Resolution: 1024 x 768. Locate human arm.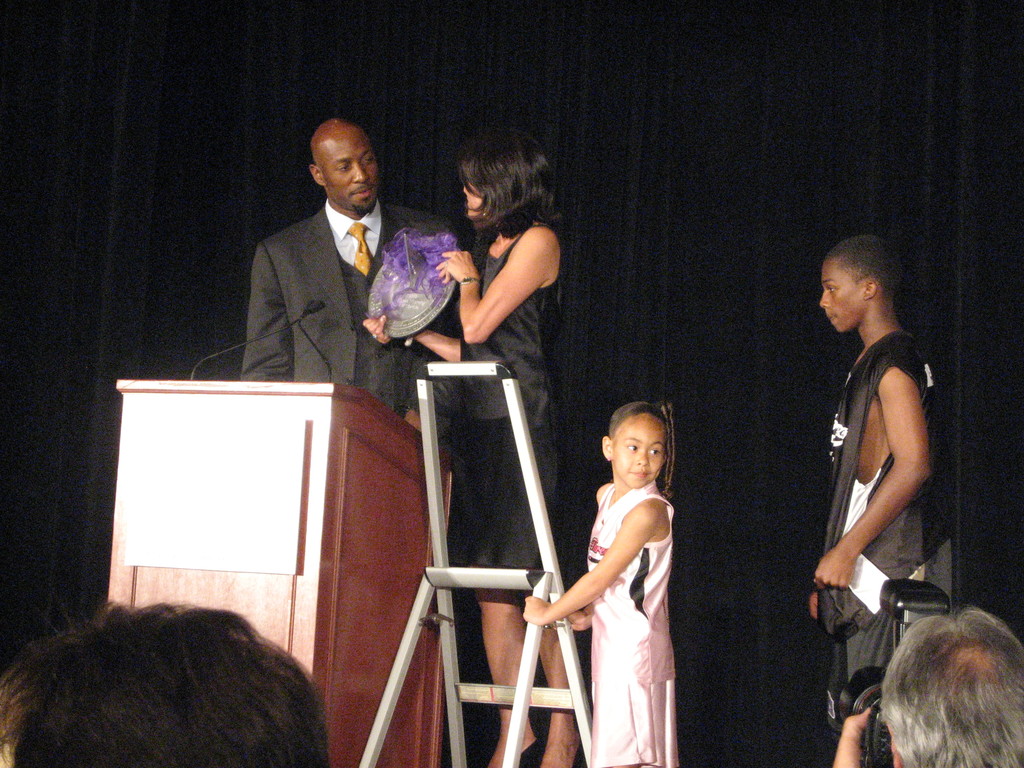
571, 603, 595, 631.
